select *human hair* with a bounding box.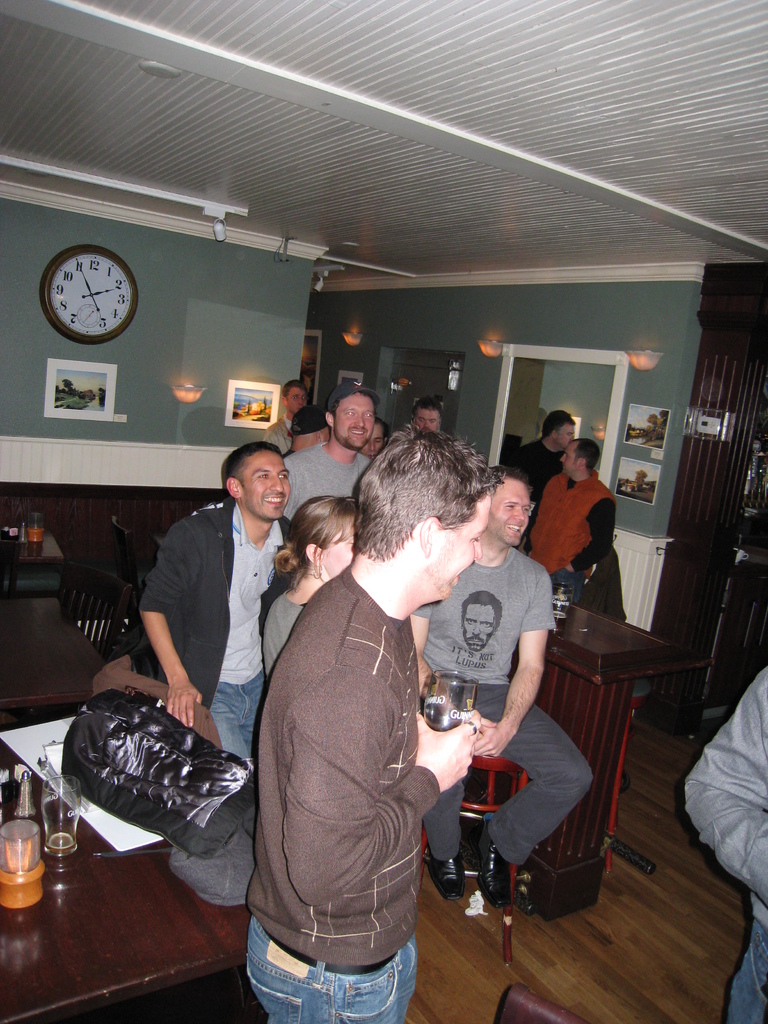
{"x1": 223, "y1": 442, "x2": 286, "y2": 498}.
